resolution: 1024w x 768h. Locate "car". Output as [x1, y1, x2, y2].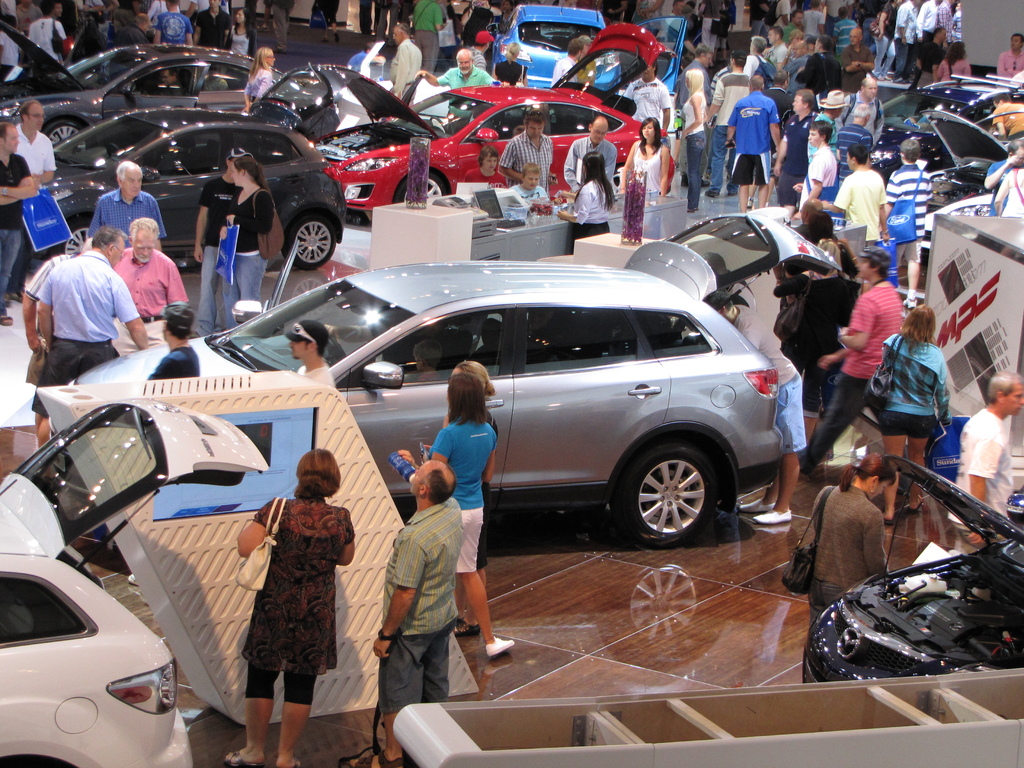
[0, 19, 296, 130].
